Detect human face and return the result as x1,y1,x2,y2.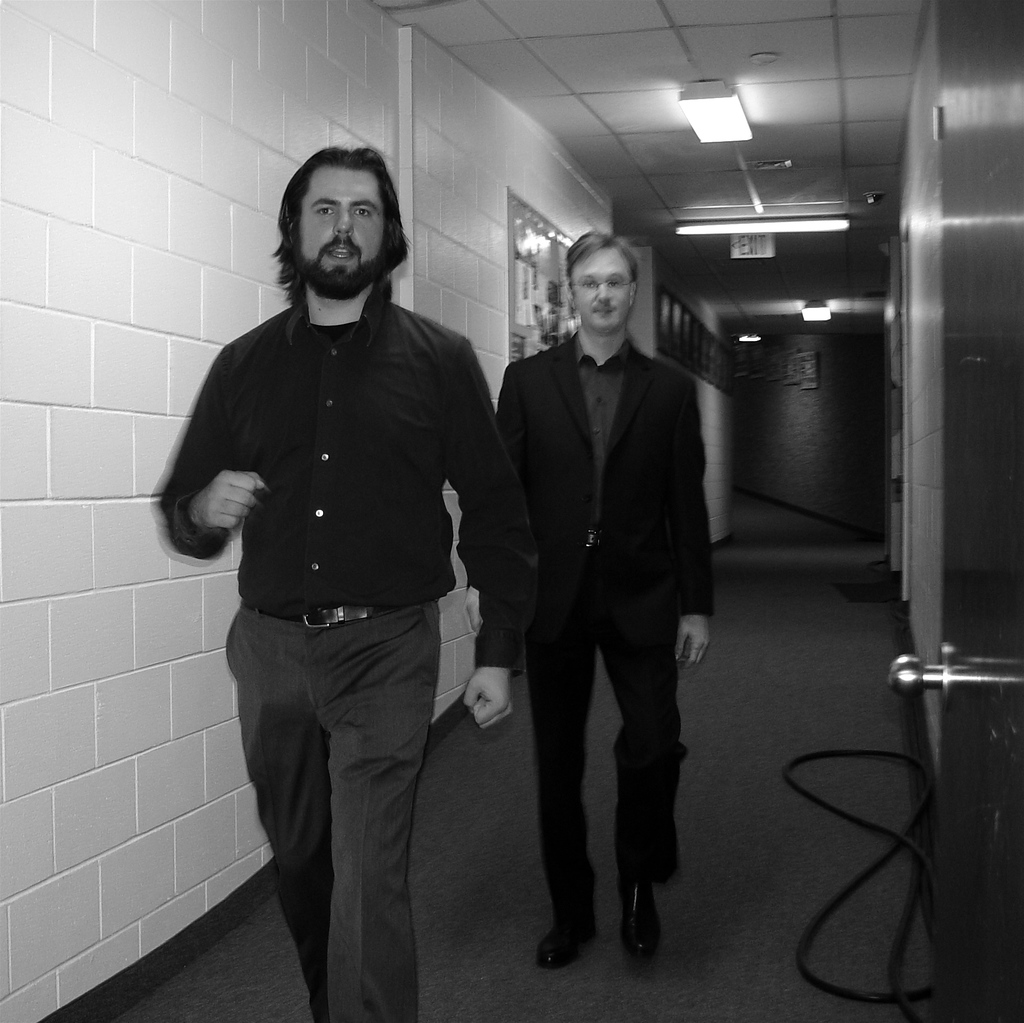
300,169,385,269.
